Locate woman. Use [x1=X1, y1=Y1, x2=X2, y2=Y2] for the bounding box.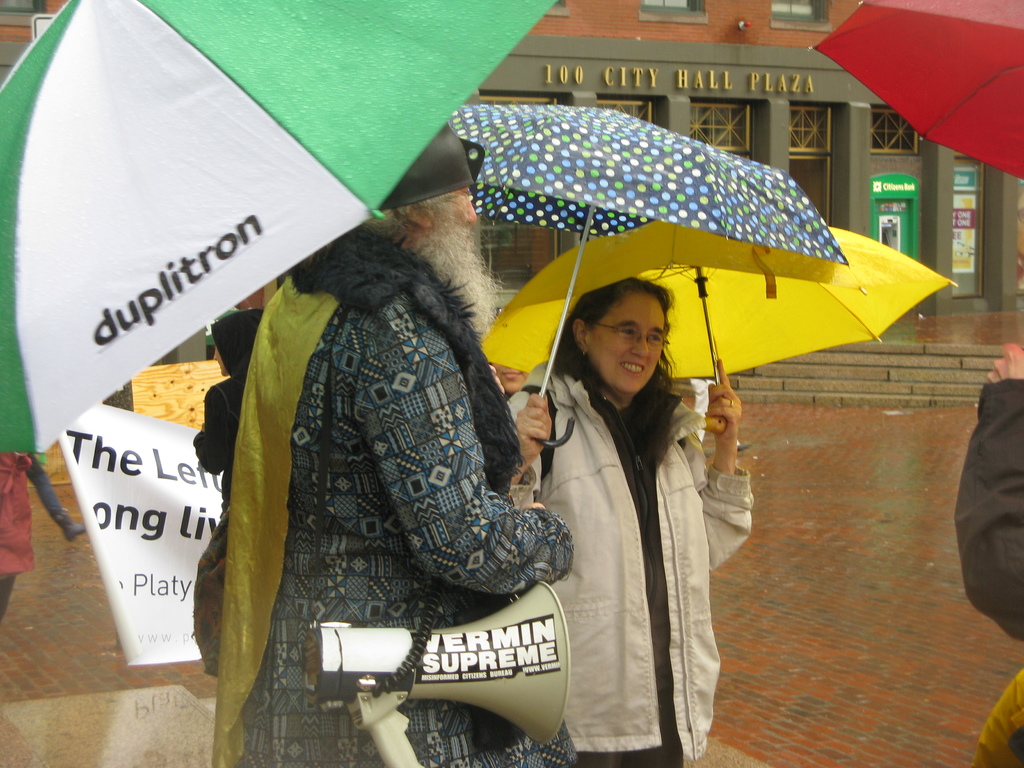
[x1=506, y1=268, x2=753, y2=751].
